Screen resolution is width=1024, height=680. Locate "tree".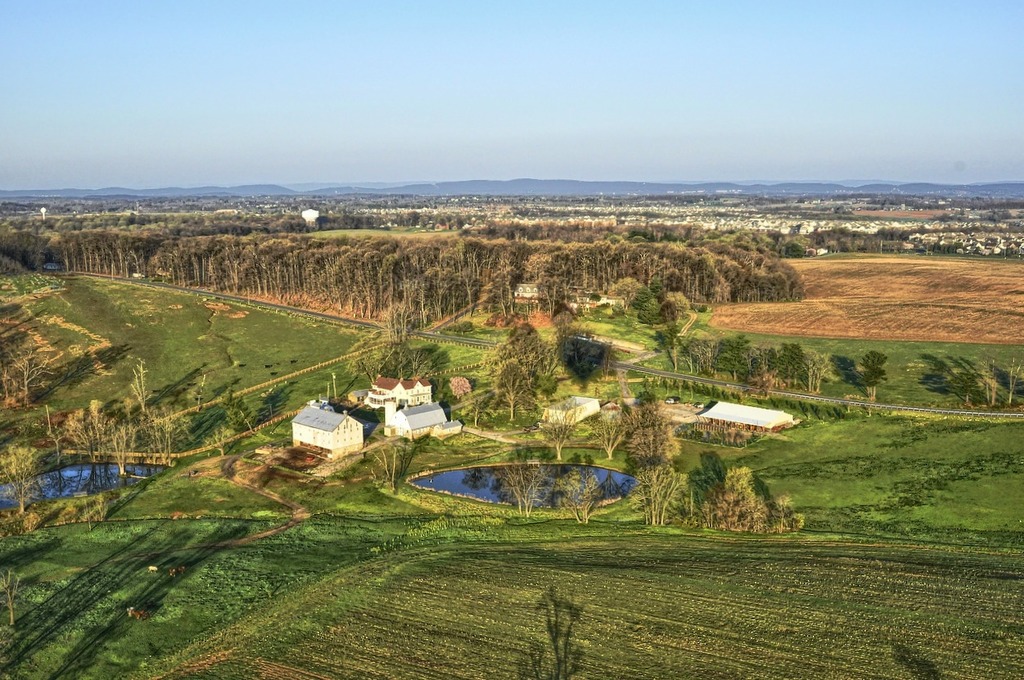
x1=487, y1=447, x2=549, y2=518.
